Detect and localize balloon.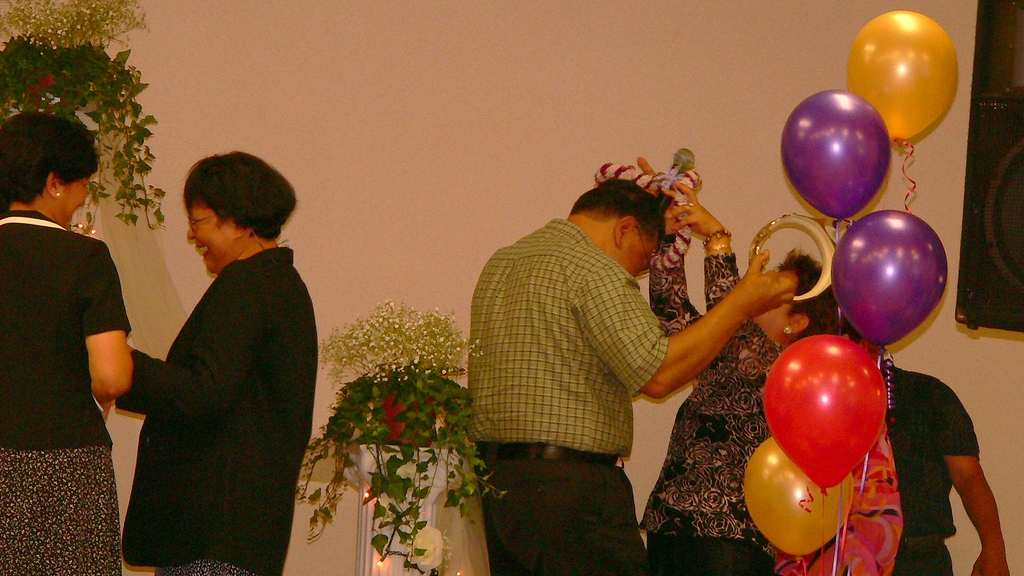
Localized at {"left": 833, "top": 208, "right": 947, "bottom": 348}.
